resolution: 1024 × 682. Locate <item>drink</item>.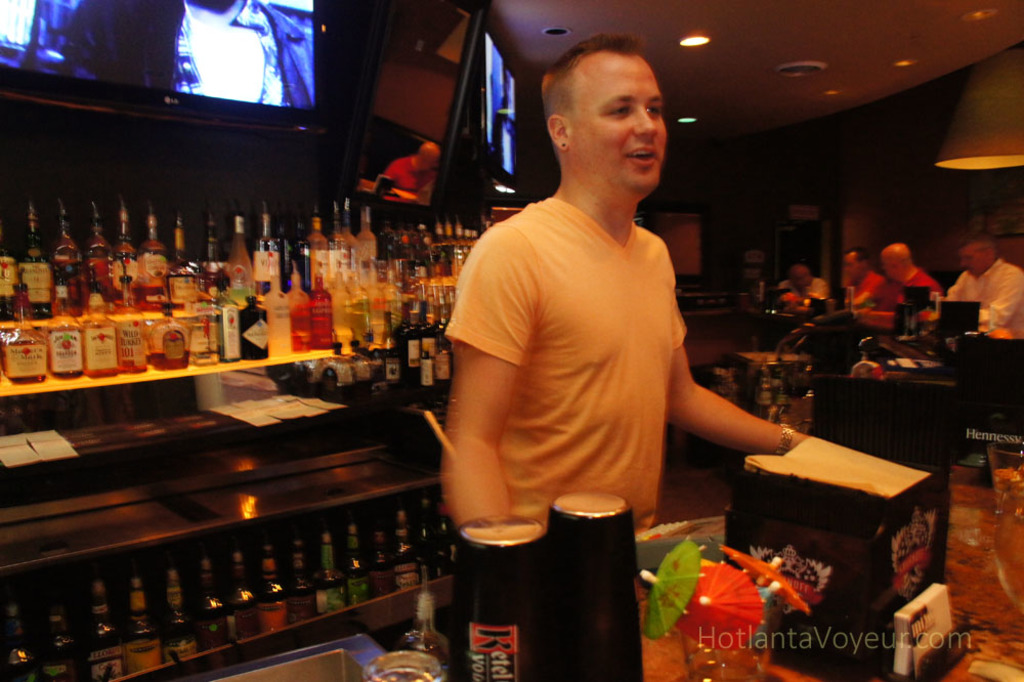
238 310 272 364.
